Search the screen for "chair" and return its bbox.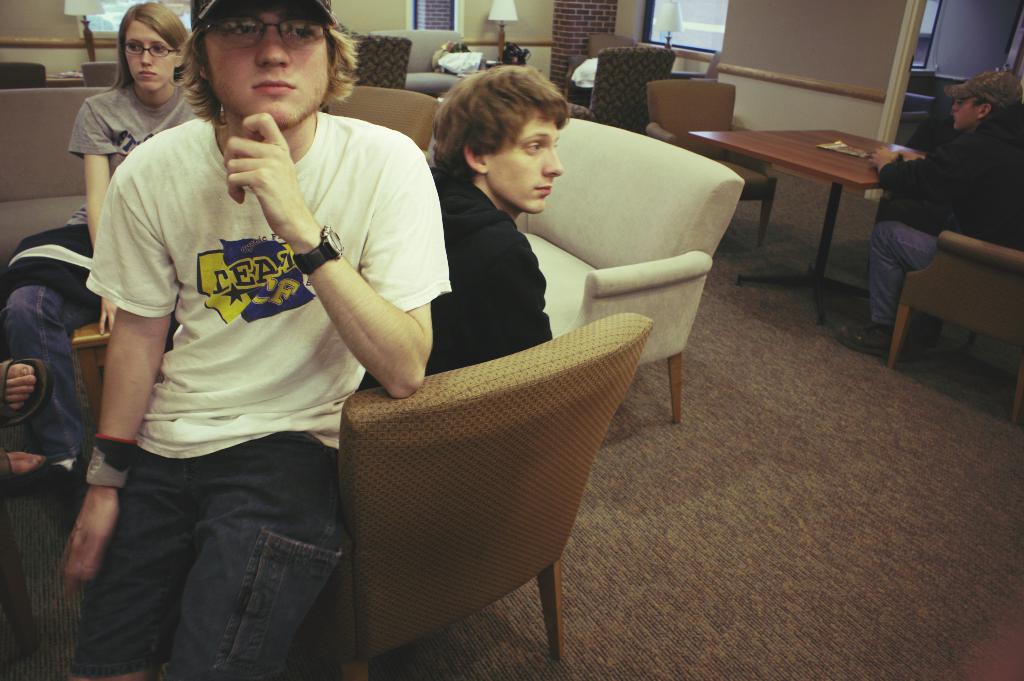
Found: rect(887, 225, 1023, 426).
